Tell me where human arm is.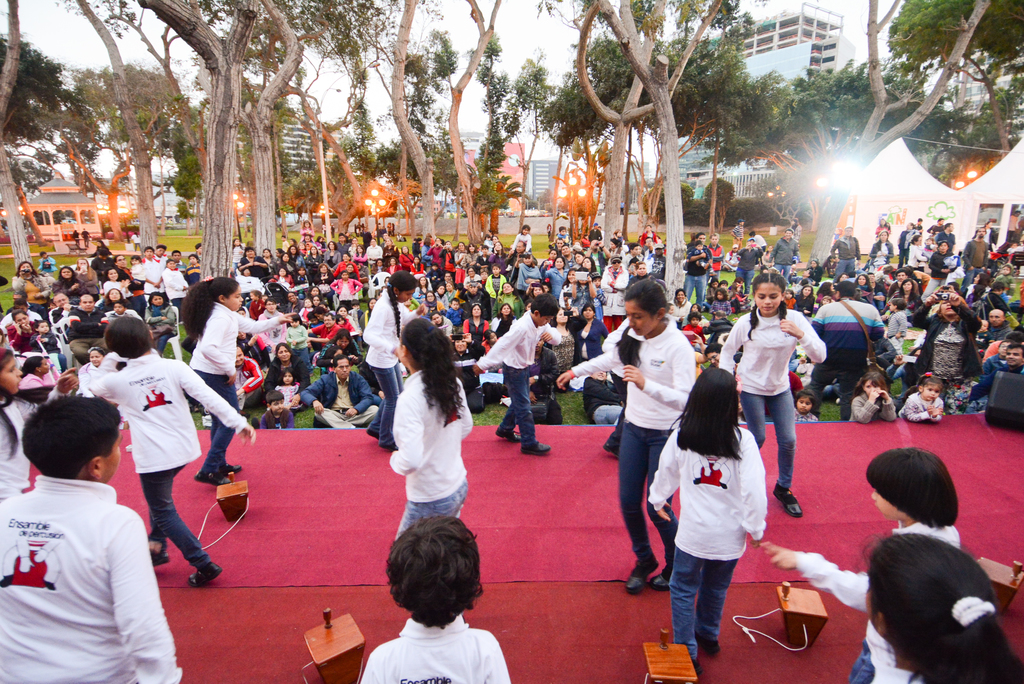
human arm is at region(51, 282, 75, 299).
